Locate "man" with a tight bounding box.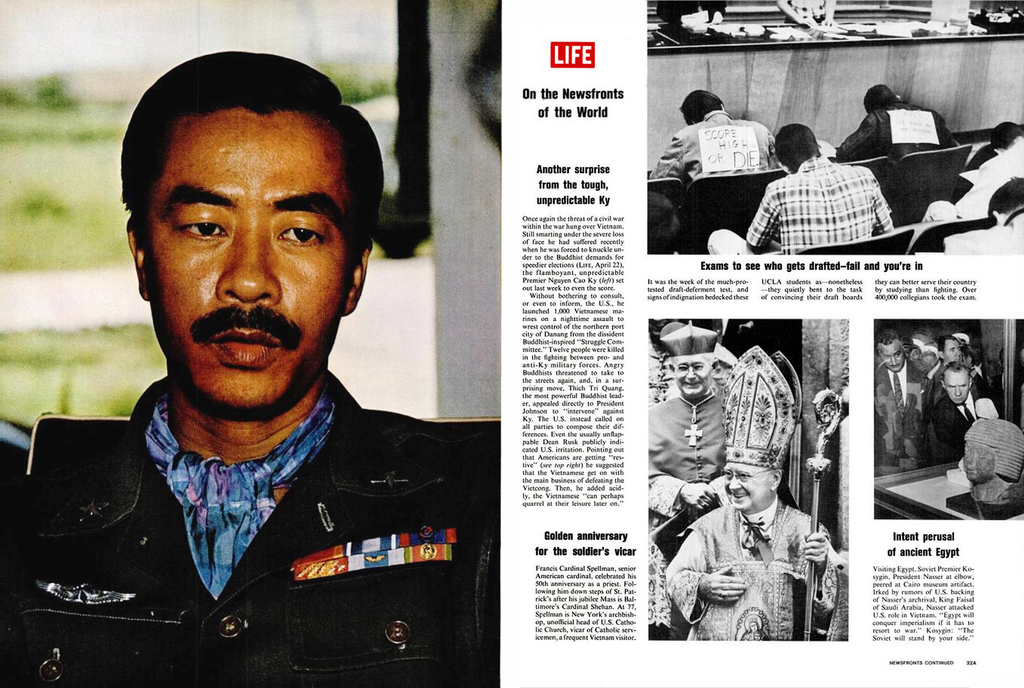
[834, 79, 956, 161].
